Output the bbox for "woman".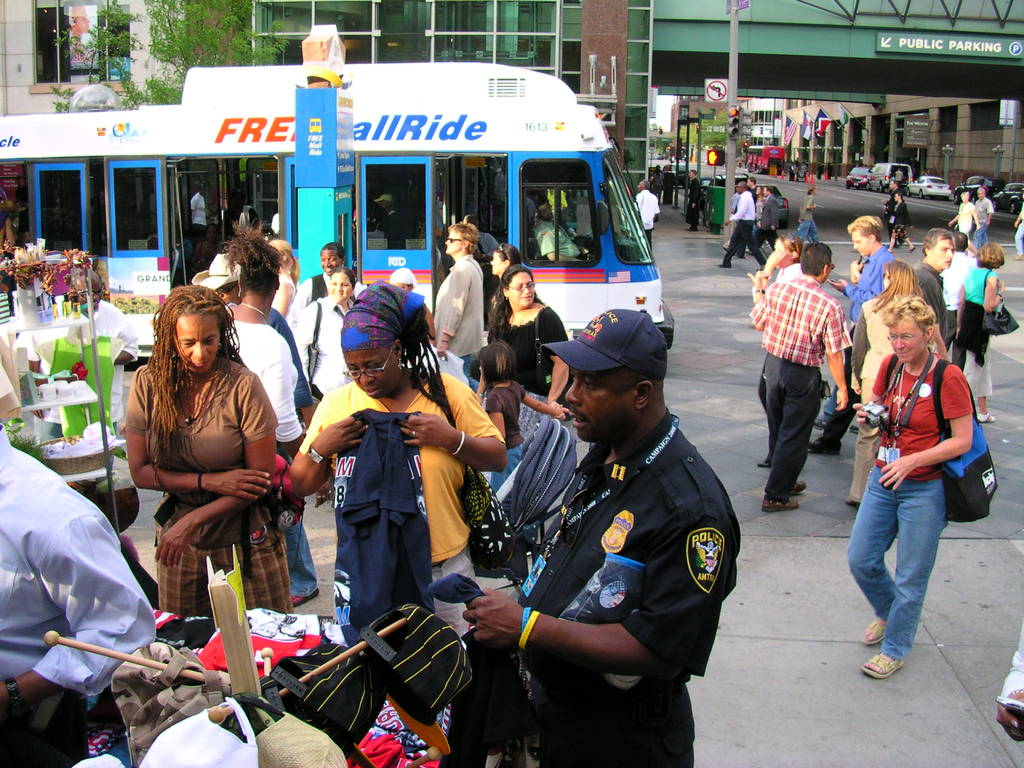
x1=489 y1=244 x2=522 y2=280.
